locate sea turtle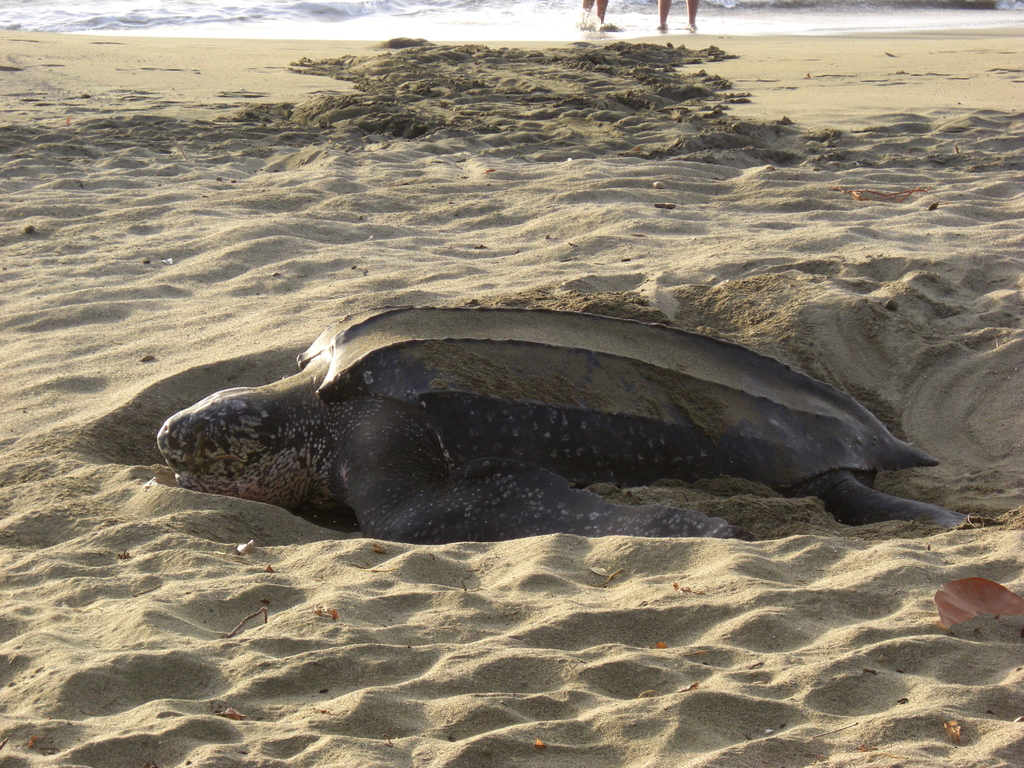
{"x1": 152, "y1": 304, "x2": 977, "y2": 542}
